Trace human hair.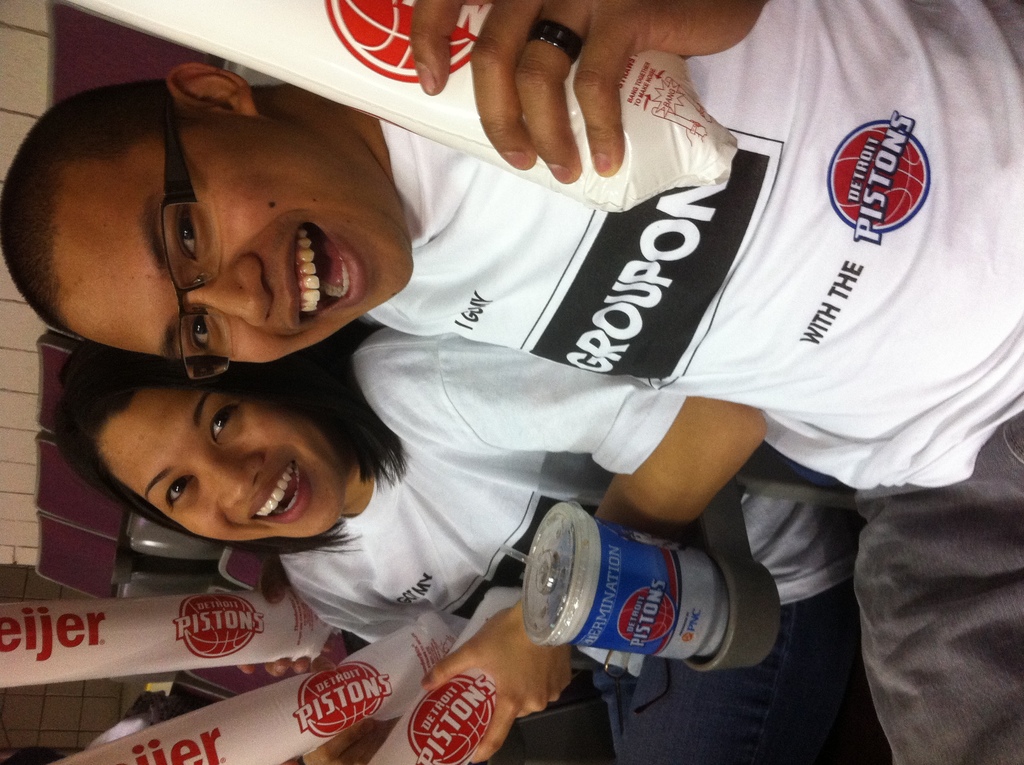
Traced to l=51, t=350, r=406, b=554.
